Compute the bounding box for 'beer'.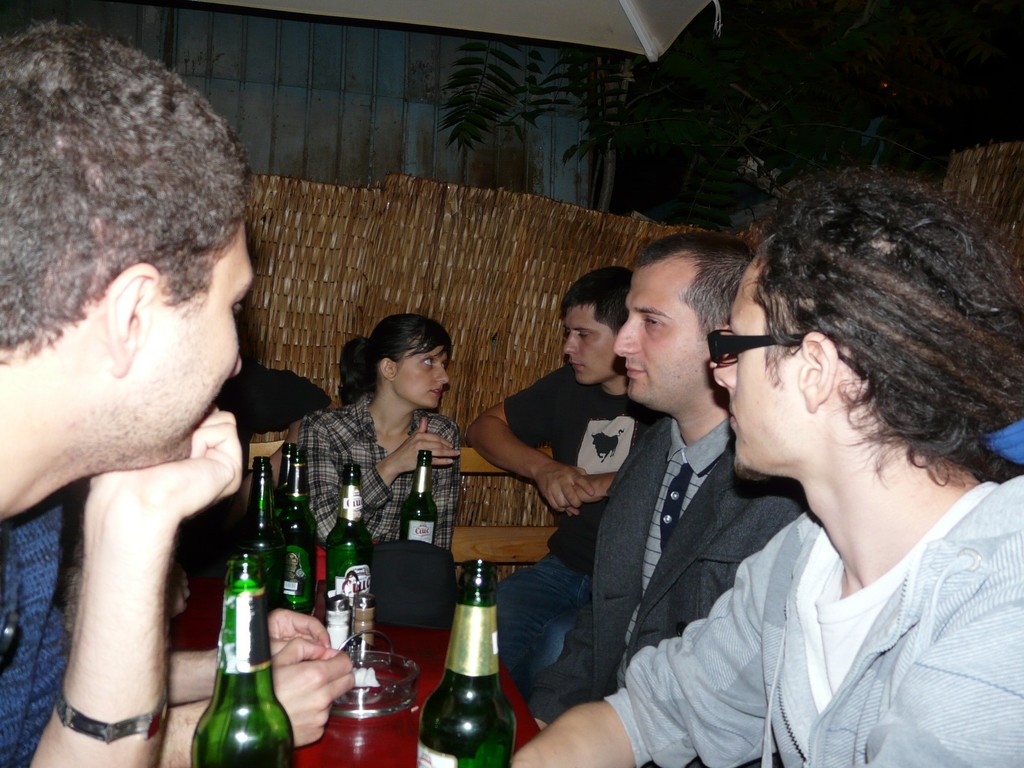
detection(241, 457, 282, 612).
